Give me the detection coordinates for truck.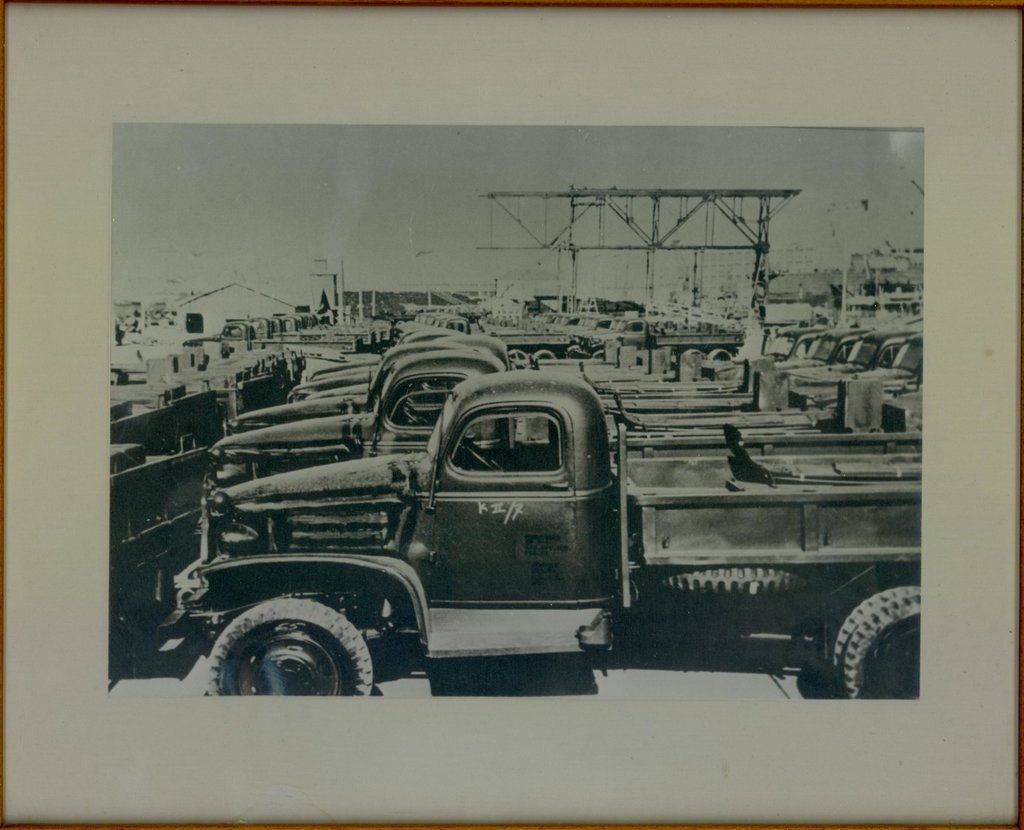
x1=304 y1=329 x2=931 y2=382.
